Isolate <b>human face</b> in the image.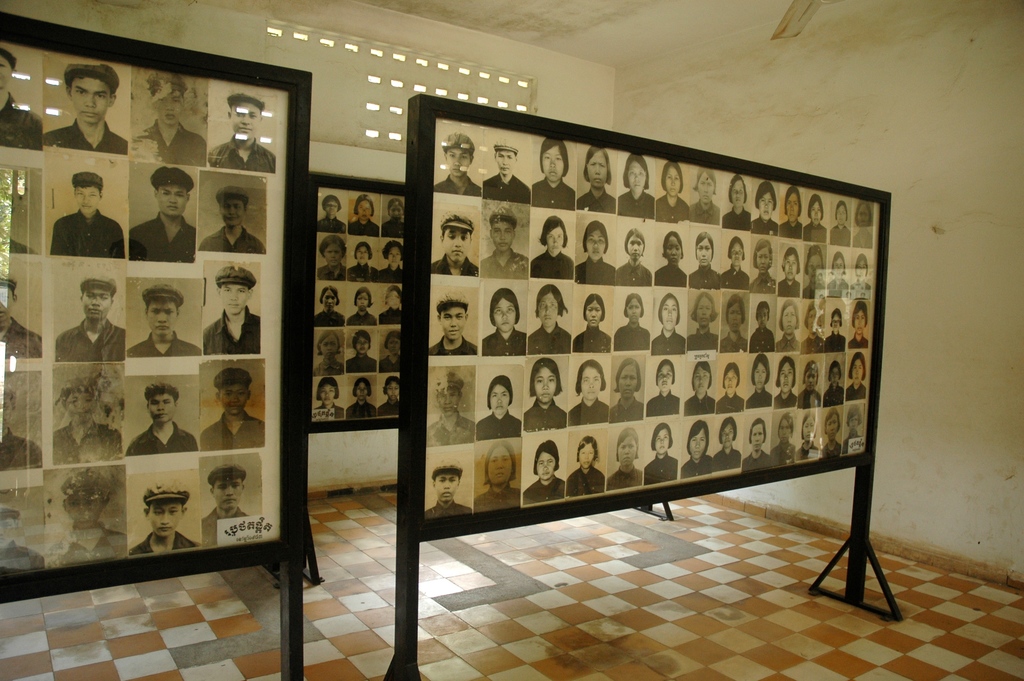
Isolated region: {"x1": 694, "y1": 295, "x2": 711, "y2": 325}.
